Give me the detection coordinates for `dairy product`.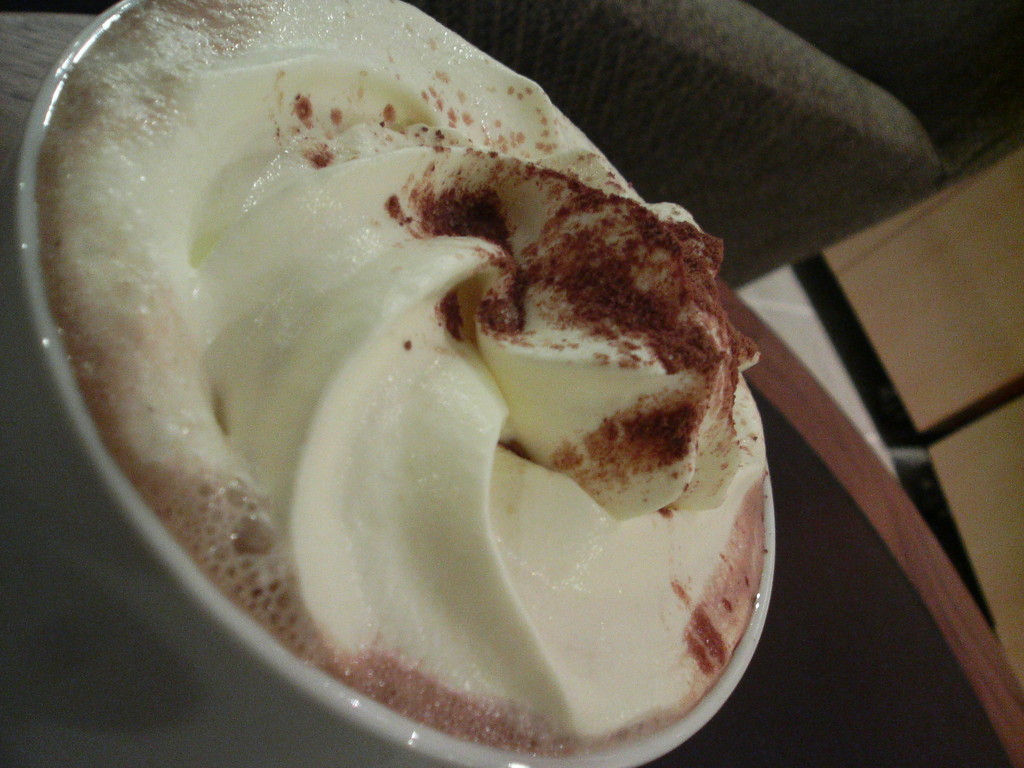
[x1=42, y1=0, x2=786, y2=736].
